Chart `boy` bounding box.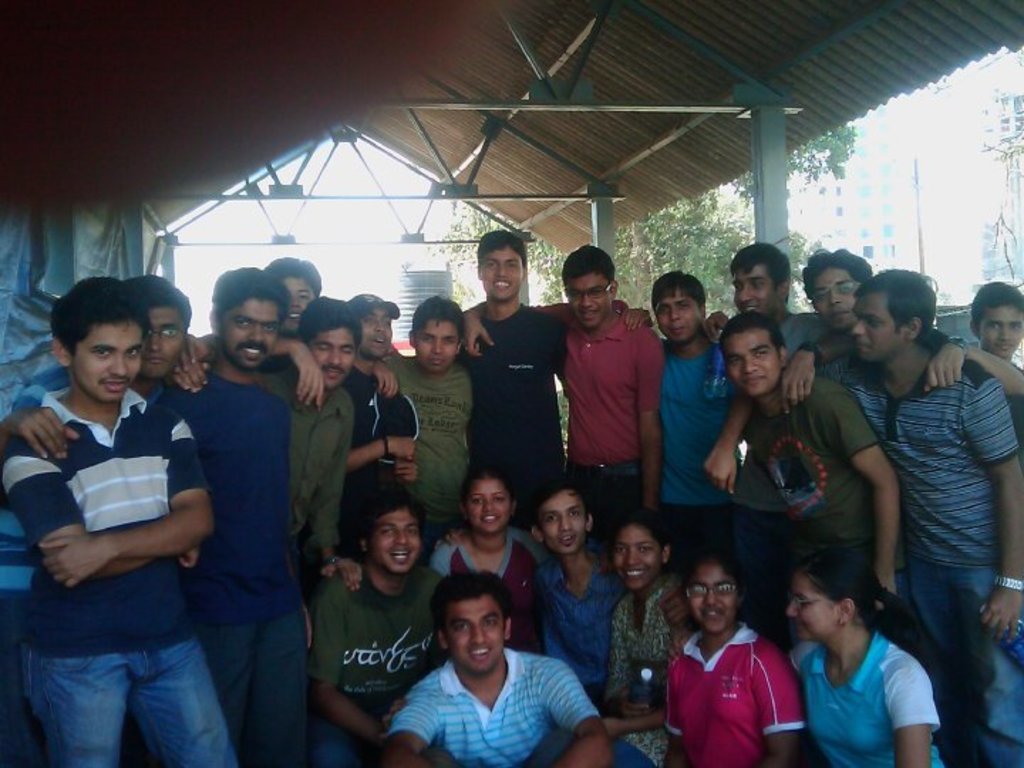
Charted: region(461, 249, 663, 543).
